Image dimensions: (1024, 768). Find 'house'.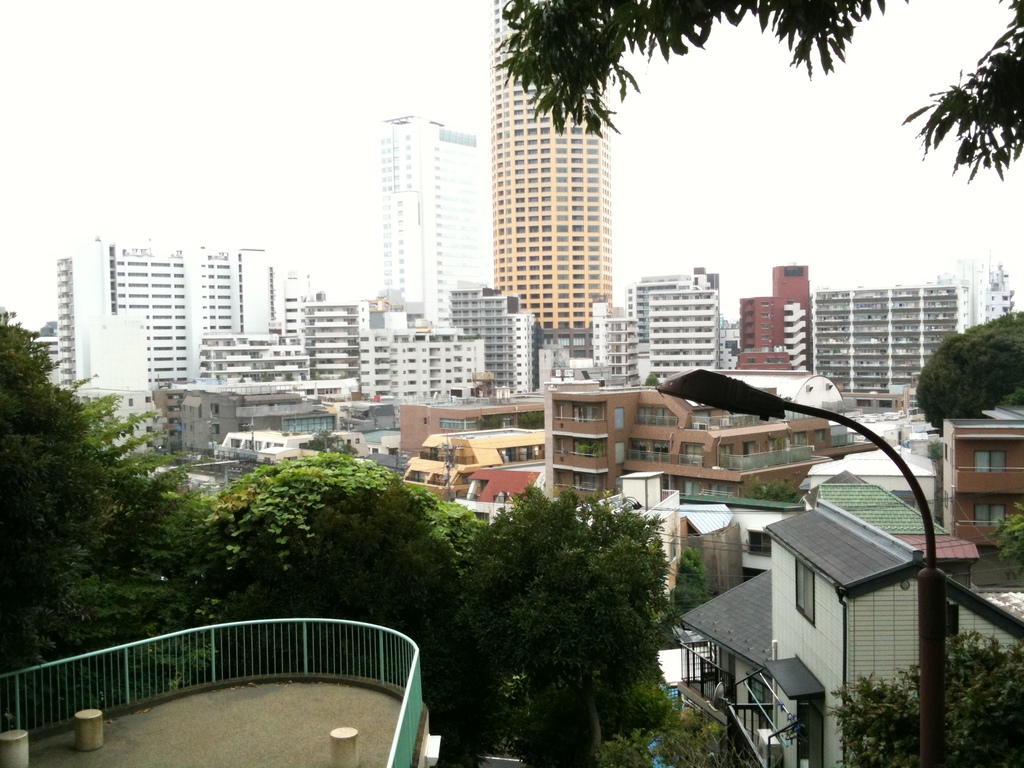
left=397, top=395, right=539, bottom=458.
